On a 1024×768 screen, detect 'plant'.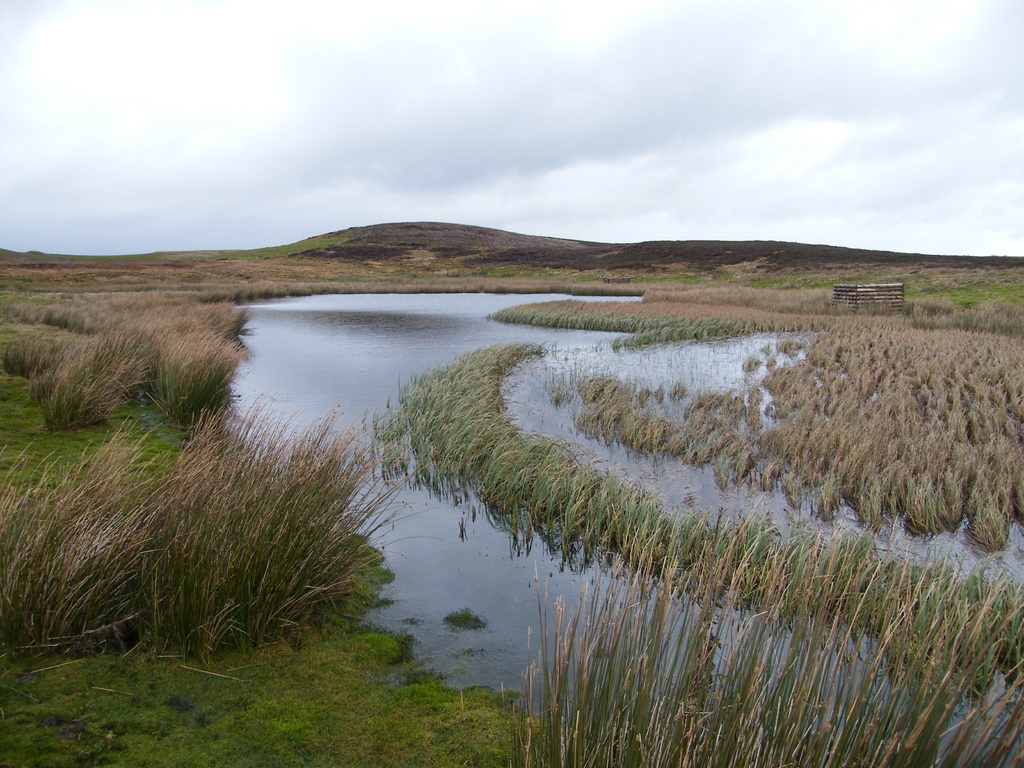
locate(0, 328, 108, 390).
